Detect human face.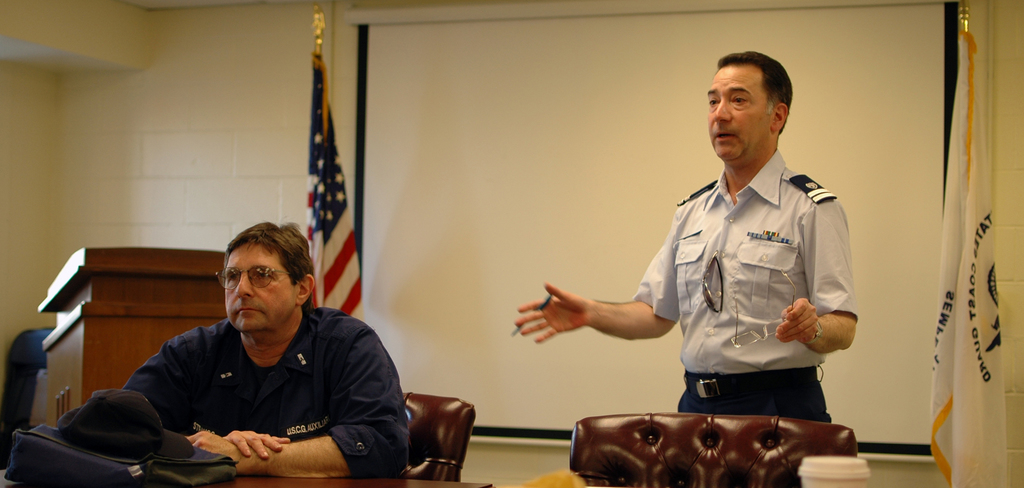
Detected at crop(705, 63, 767, 163).
